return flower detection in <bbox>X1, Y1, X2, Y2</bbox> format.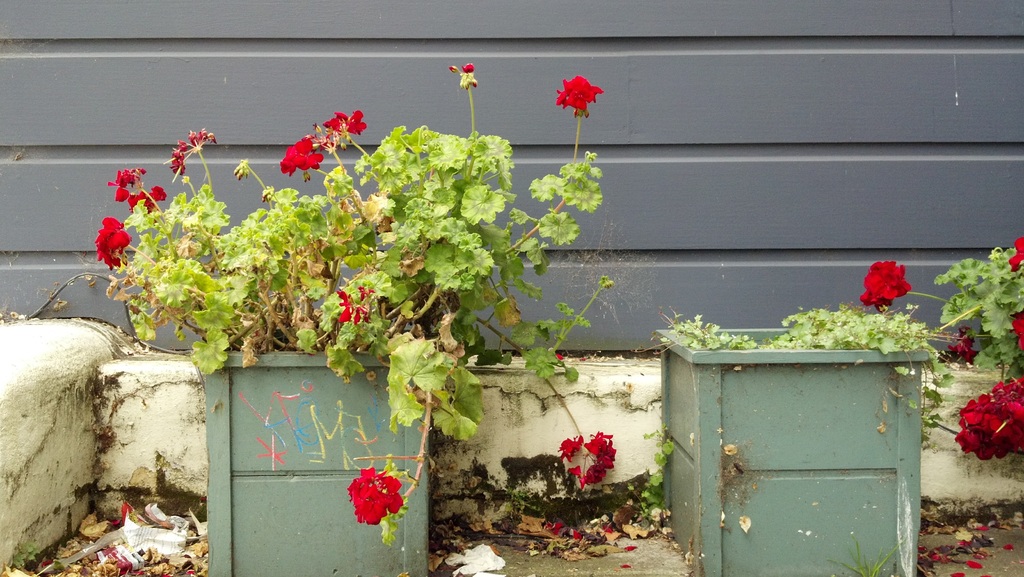
<bbox>946, 341, 984, 364</bbox>.
